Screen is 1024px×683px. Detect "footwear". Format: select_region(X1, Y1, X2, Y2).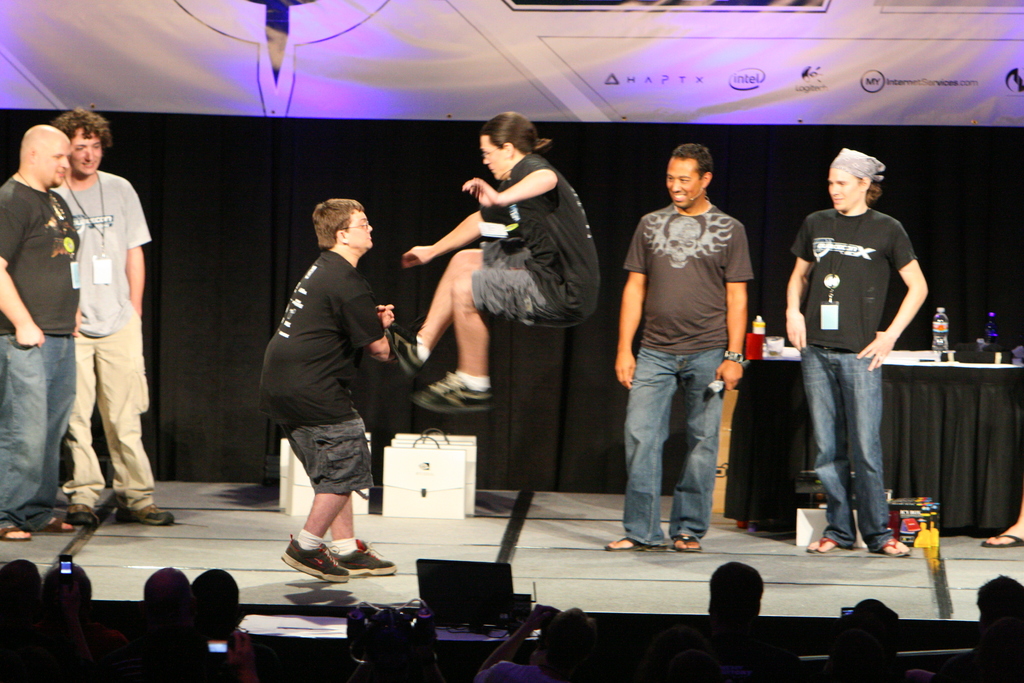
select_region(35, 514, 76, 534).
